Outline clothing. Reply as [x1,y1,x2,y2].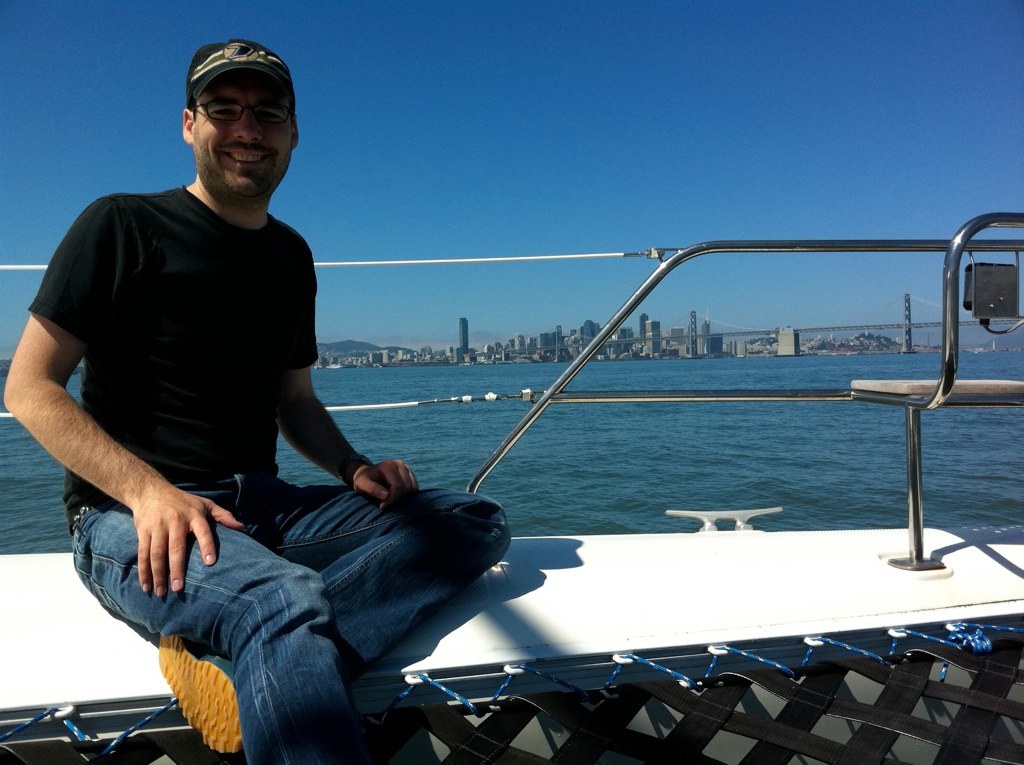
[39,100,370,645].
